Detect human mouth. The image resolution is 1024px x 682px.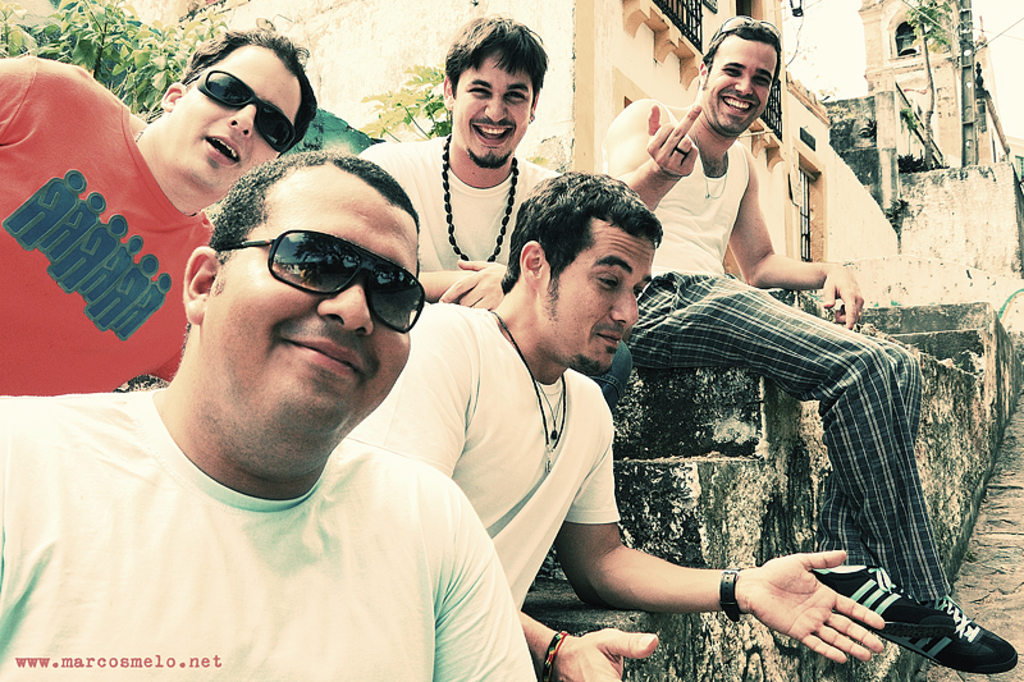
270/326/372/384.
